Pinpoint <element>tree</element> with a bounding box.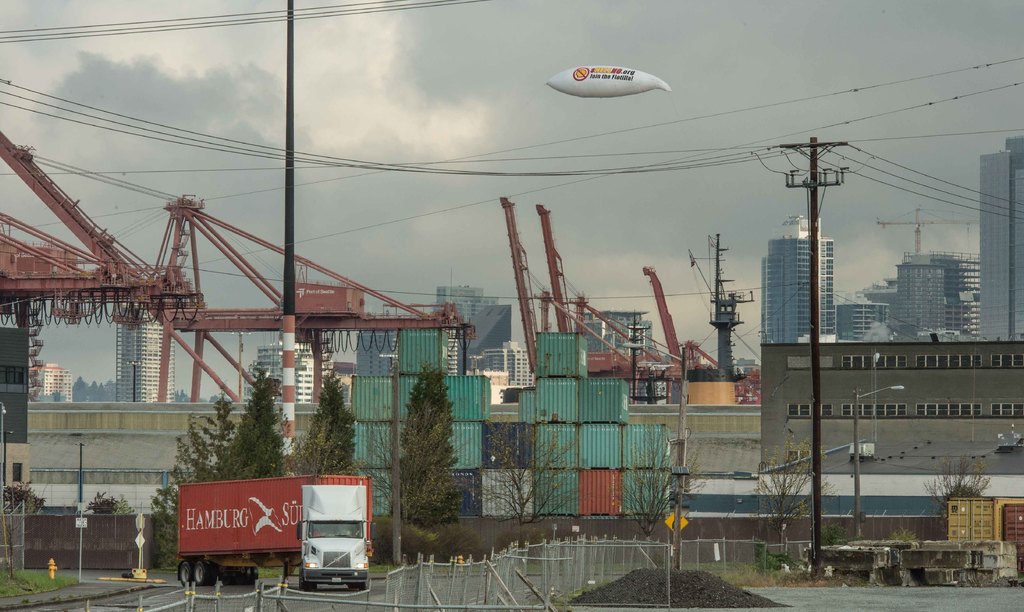
crop(290, 370, 354, 477).
